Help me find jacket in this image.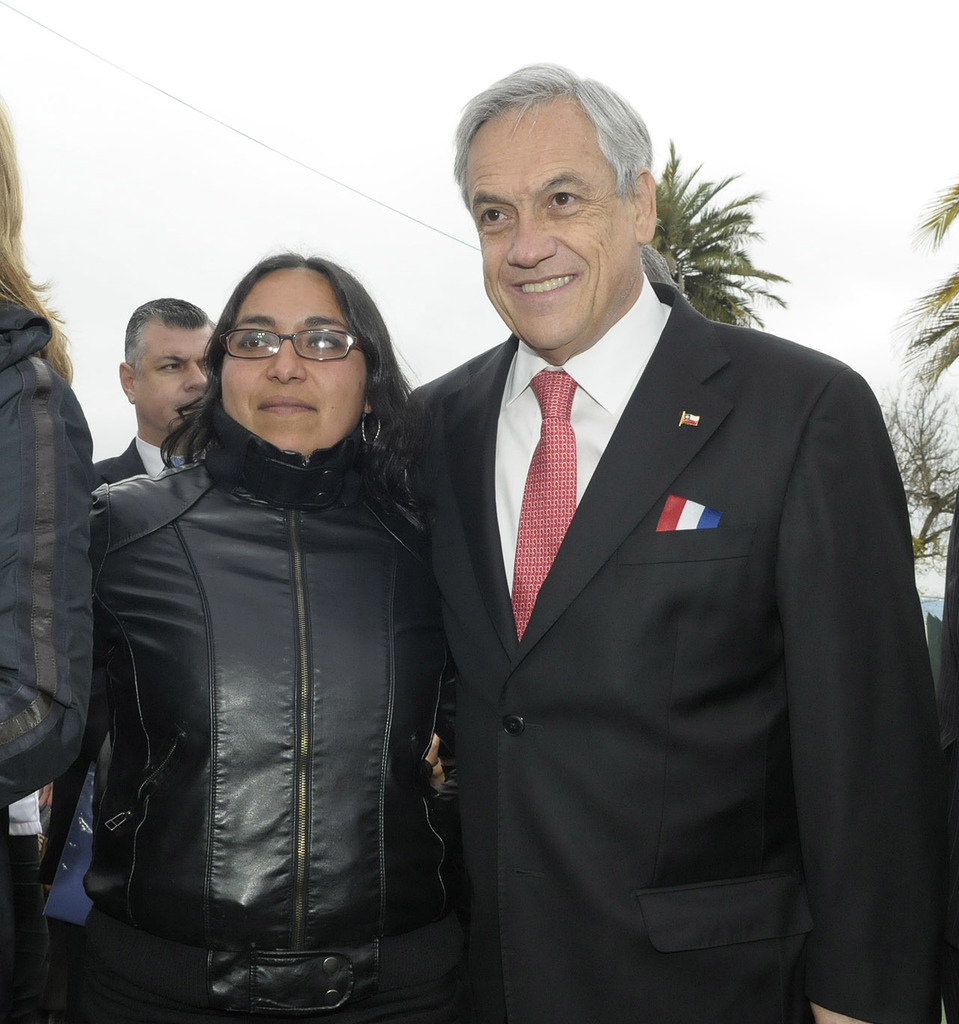
Found it: <box>55,284,472,987</box>.
